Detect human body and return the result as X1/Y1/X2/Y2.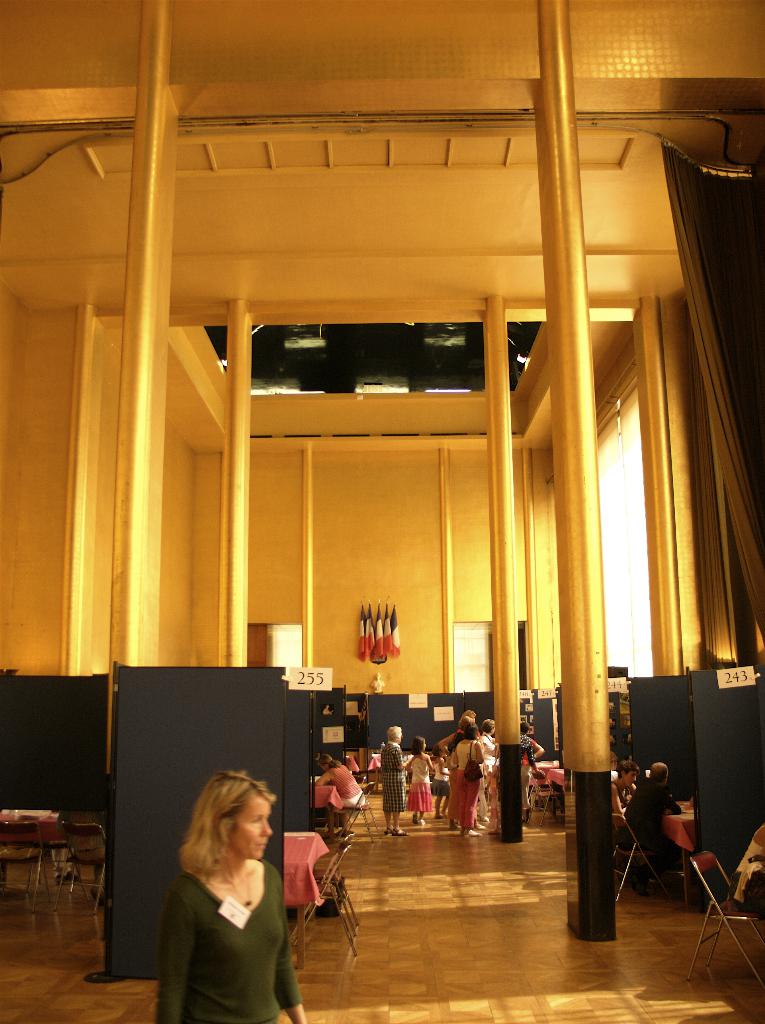
610/776/633/834.
